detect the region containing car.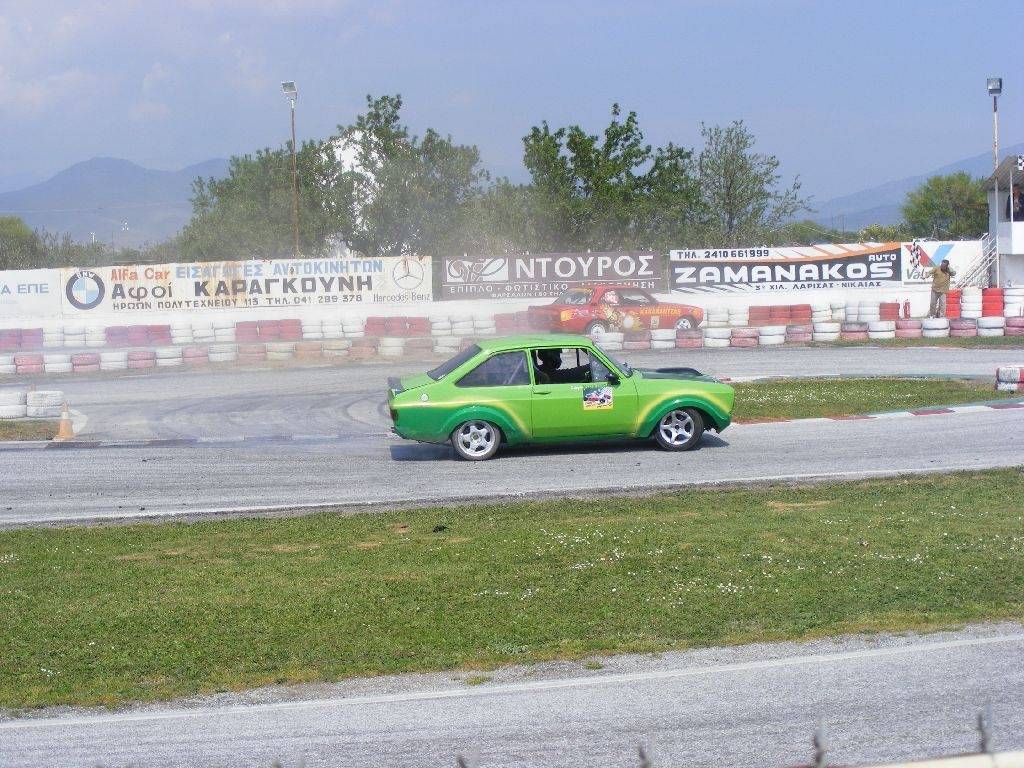
586, 392, 604, 405.
